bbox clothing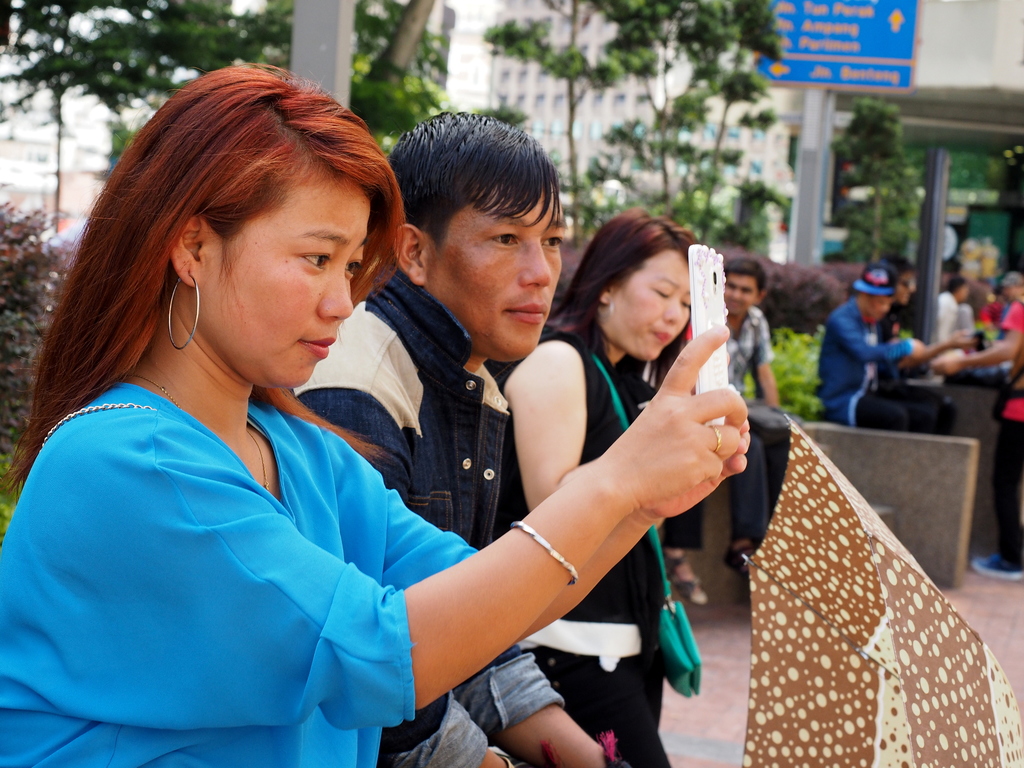
bbox=[957, 263, 1013, 369]
